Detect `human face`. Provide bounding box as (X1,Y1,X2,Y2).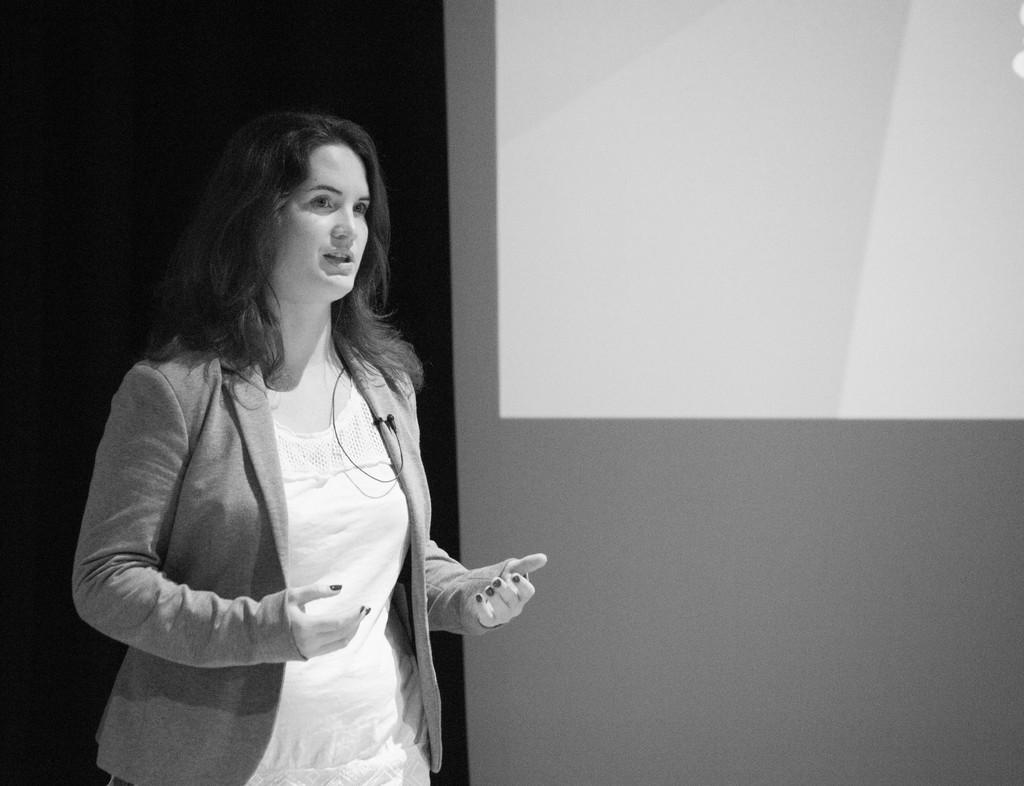
(275,140,372,304).
